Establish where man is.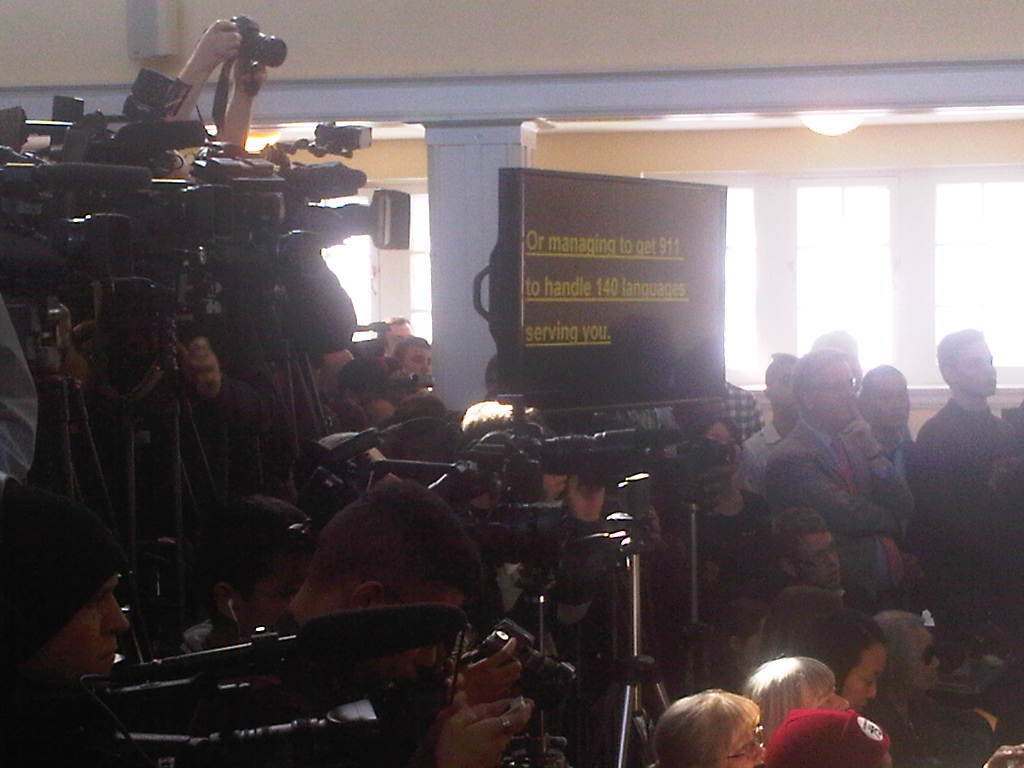
Established at [x1=179, y1=491, x2=313, y2=655].
